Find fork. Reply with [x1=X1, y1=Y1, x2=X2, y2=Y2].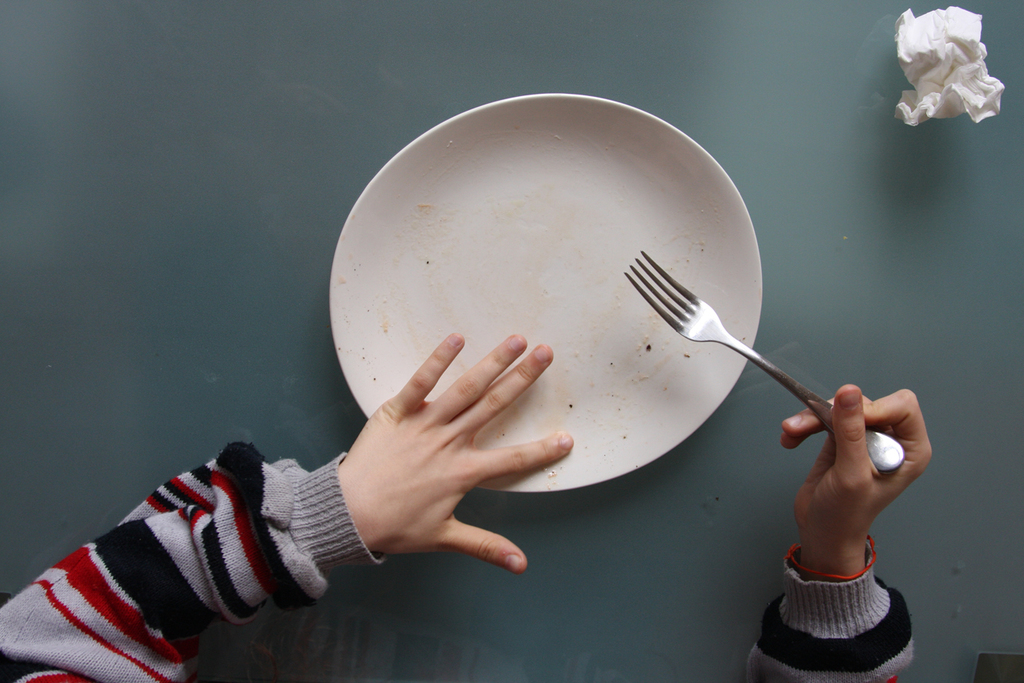
[x1=625, y1=246, x2=908, y2=473].
